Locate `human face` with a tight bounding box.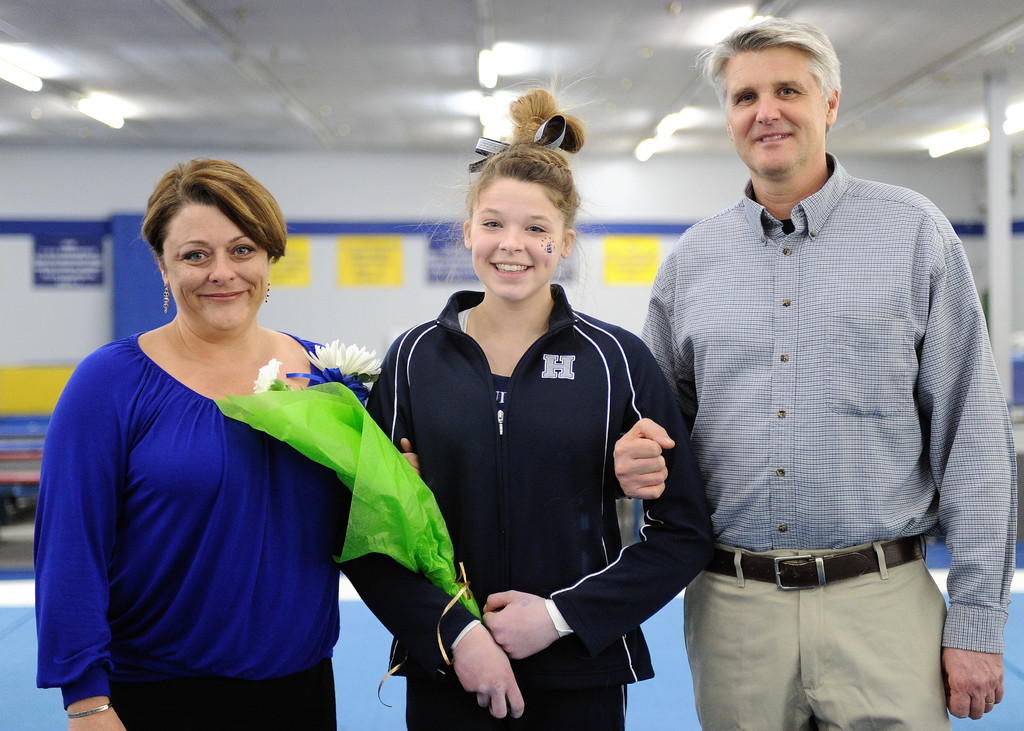
726, 50, 825, 179.
